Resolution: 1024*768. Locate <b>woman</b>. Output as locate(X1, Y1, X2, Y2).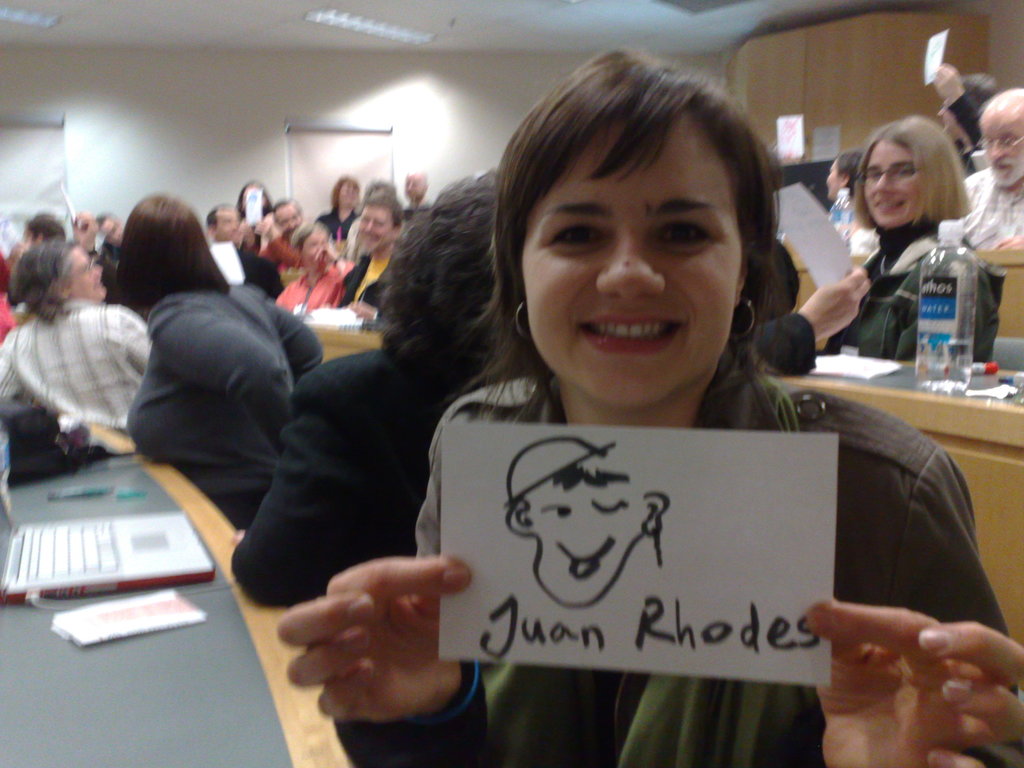
locate(822, 147, 862, 205).
